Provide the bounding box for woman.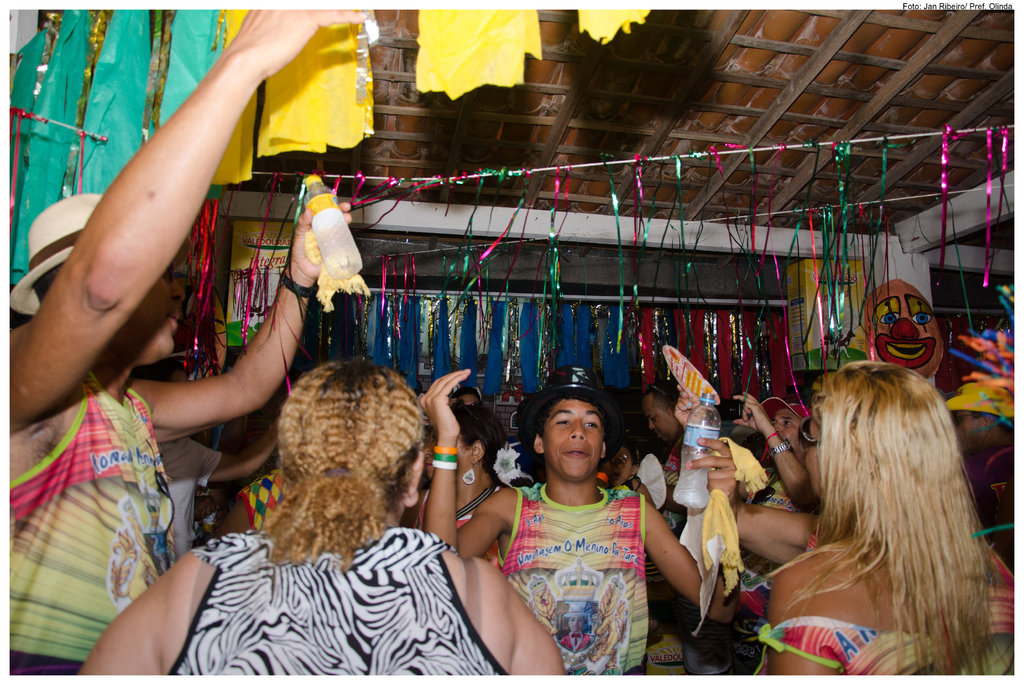
(left=396, top=402, right=543, bottom=563).
